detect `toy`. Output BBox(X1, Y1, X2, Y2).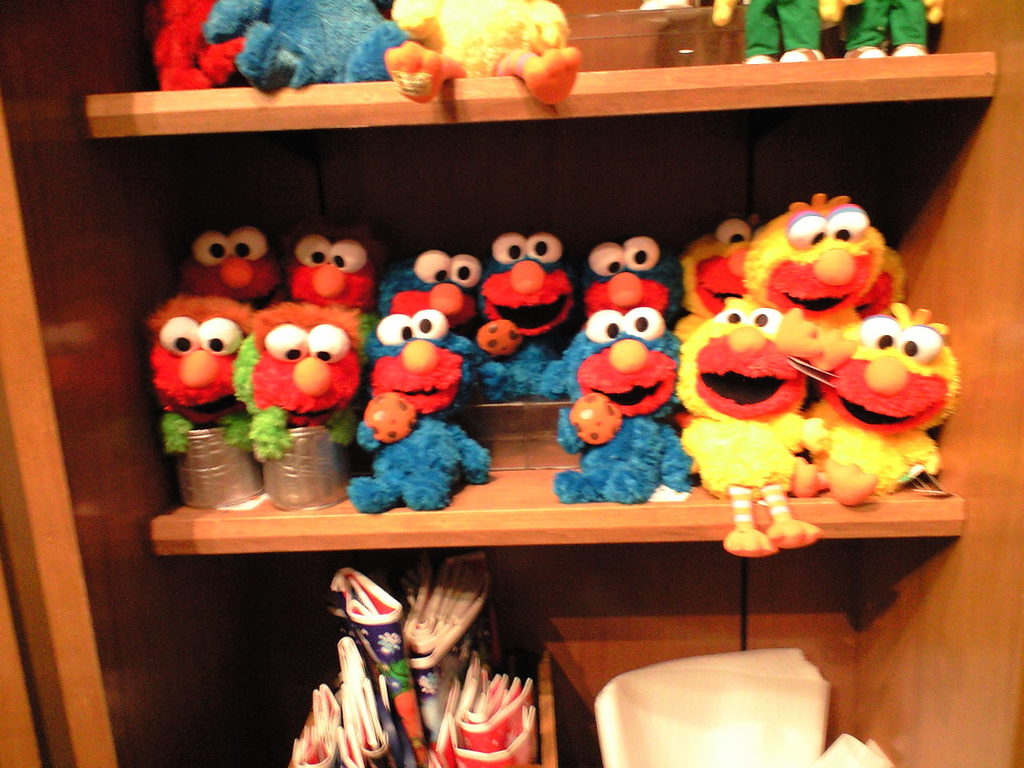
BBox(857, 245, 909, 323).
